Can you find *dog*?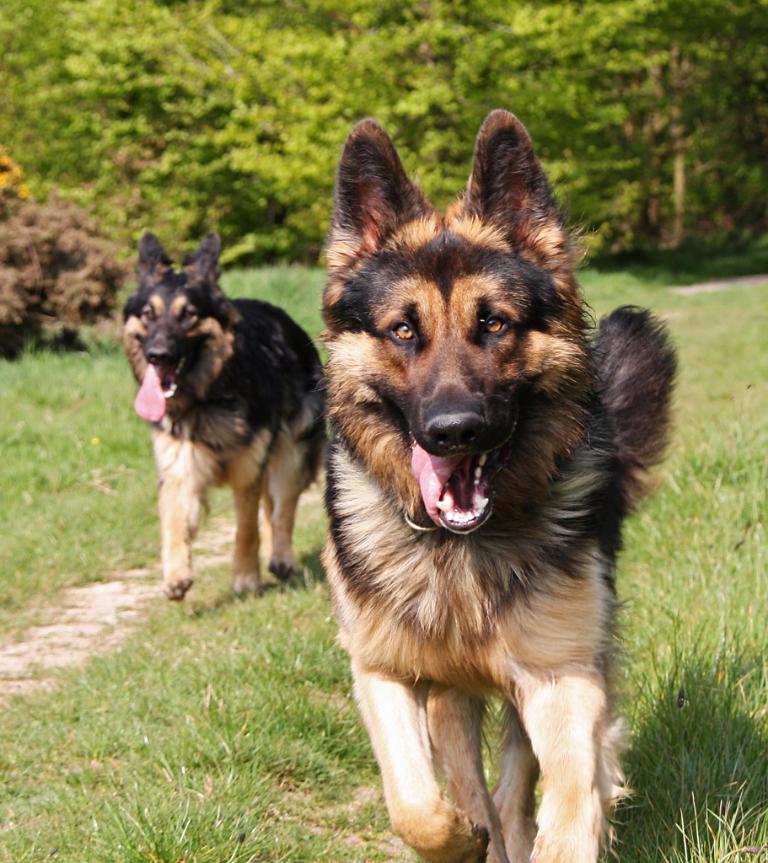
Yes, bounding box: x1=122, y1=231, x2=331, y2=599.
